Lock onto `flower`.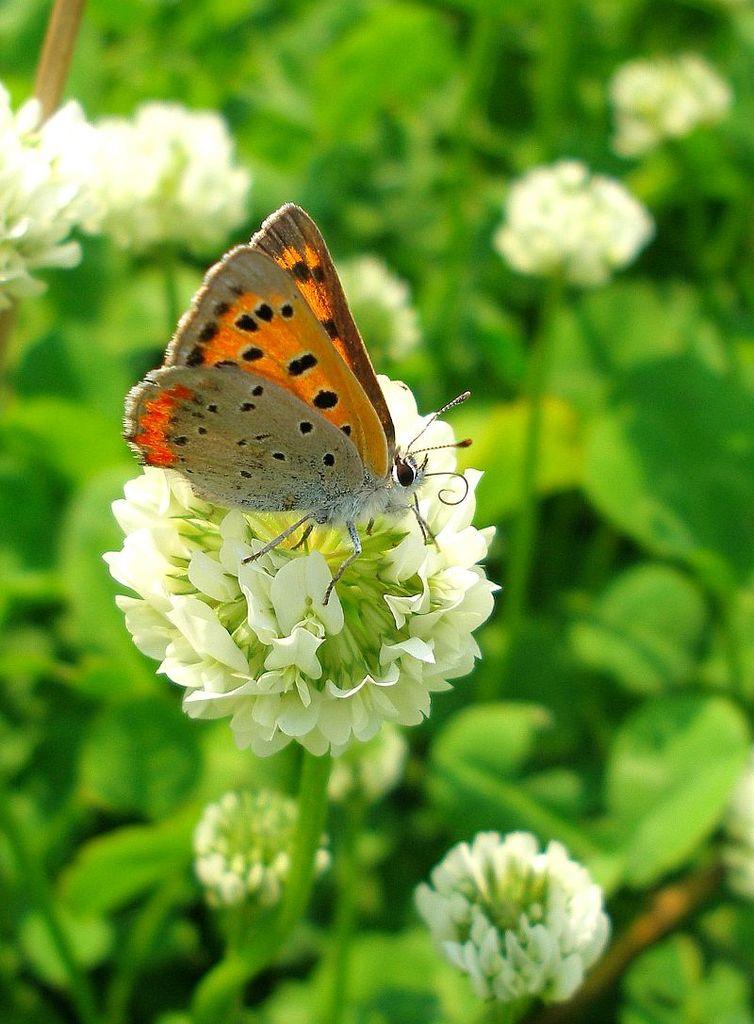
Locked: bbox=(0, 78, 120, 317).
